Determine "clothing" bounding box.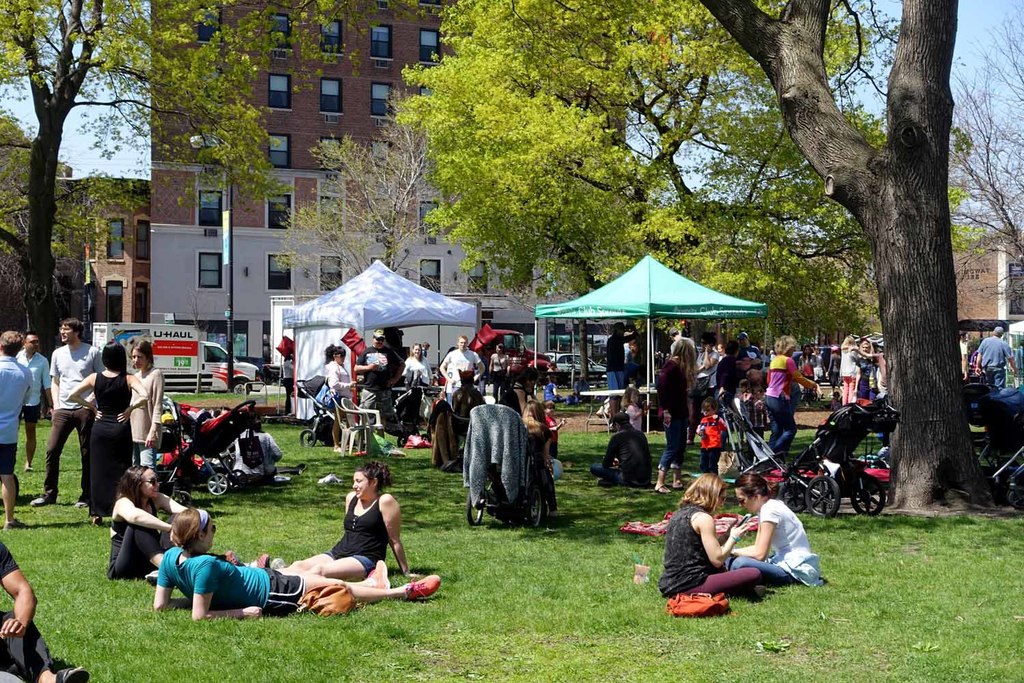
Determined: (958, 339, 968, 379).
